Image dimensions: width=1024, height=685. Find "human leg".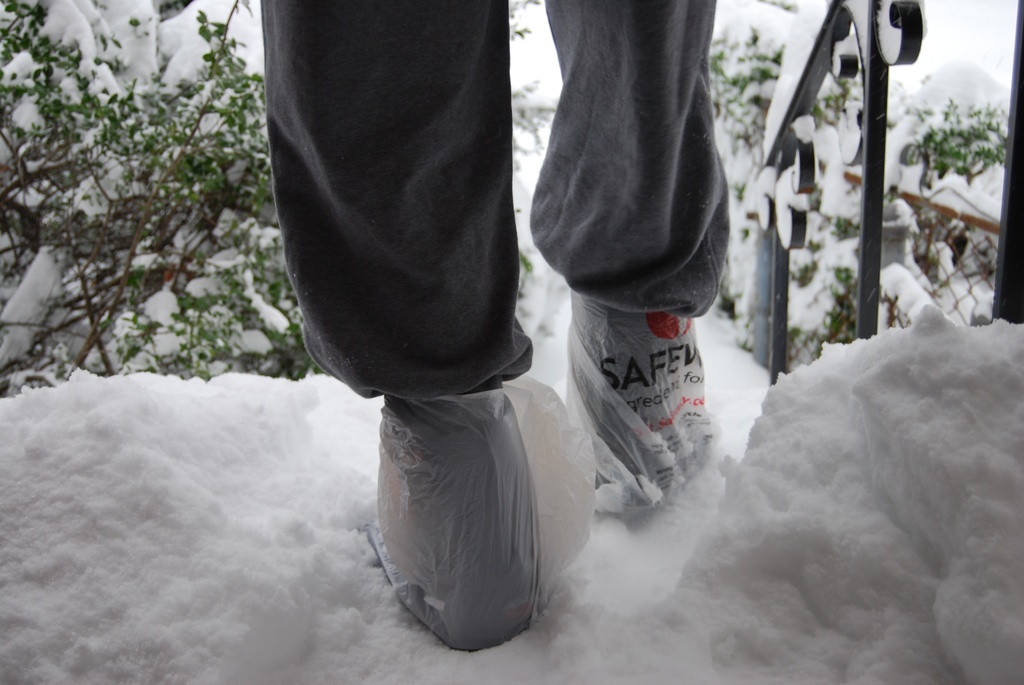
<box>526,1,731,507</box>.
